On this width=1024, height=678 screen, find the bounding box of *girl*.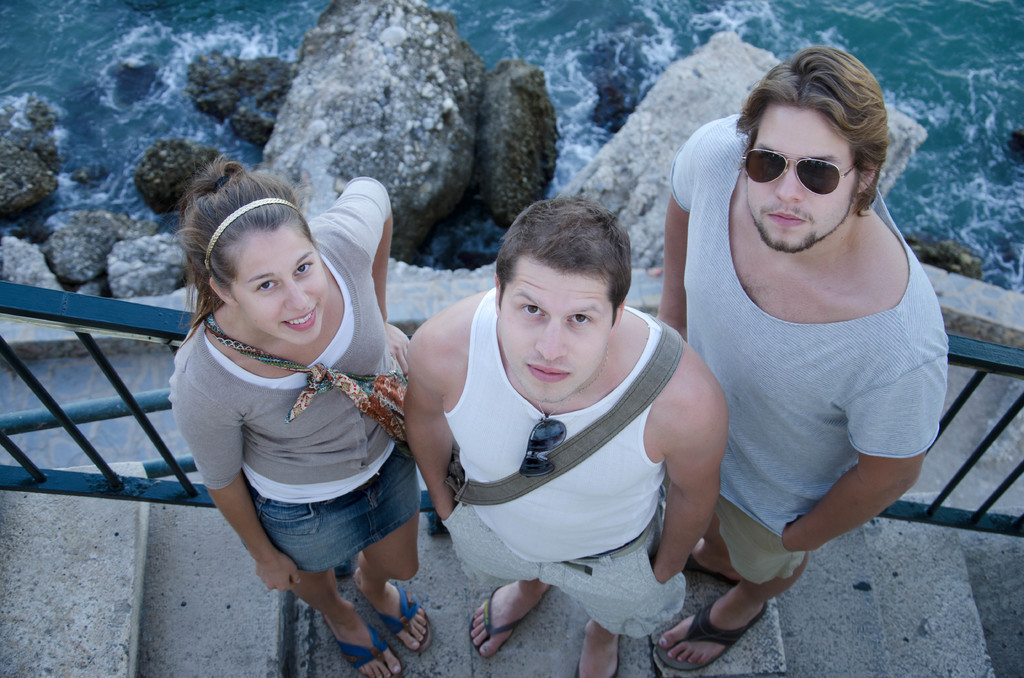
Bounding box: (165,155,433,677).
